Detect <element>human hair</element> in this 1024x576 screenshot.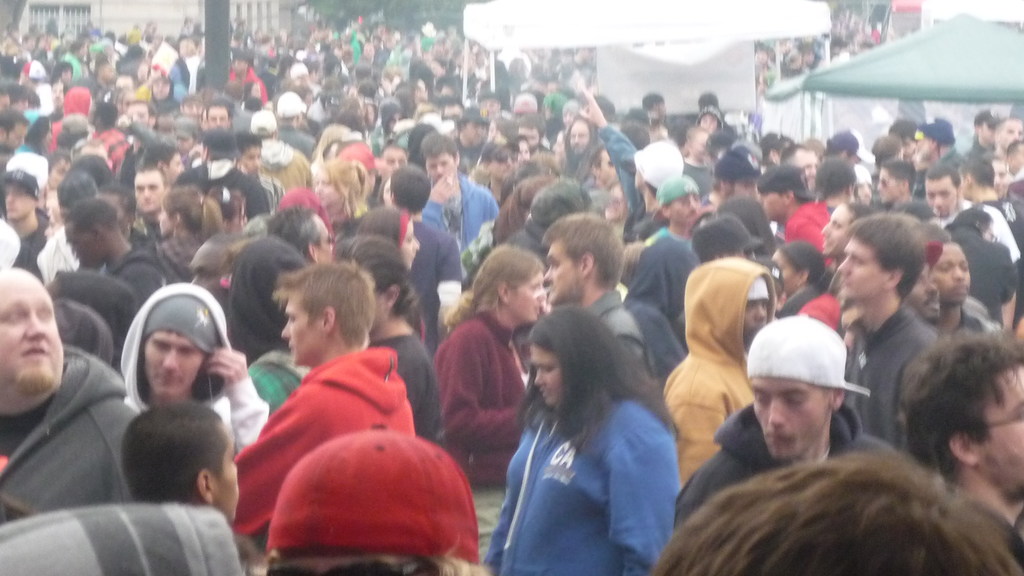
Detection: <bbox>542, 207, 626, 289</bbox>.
